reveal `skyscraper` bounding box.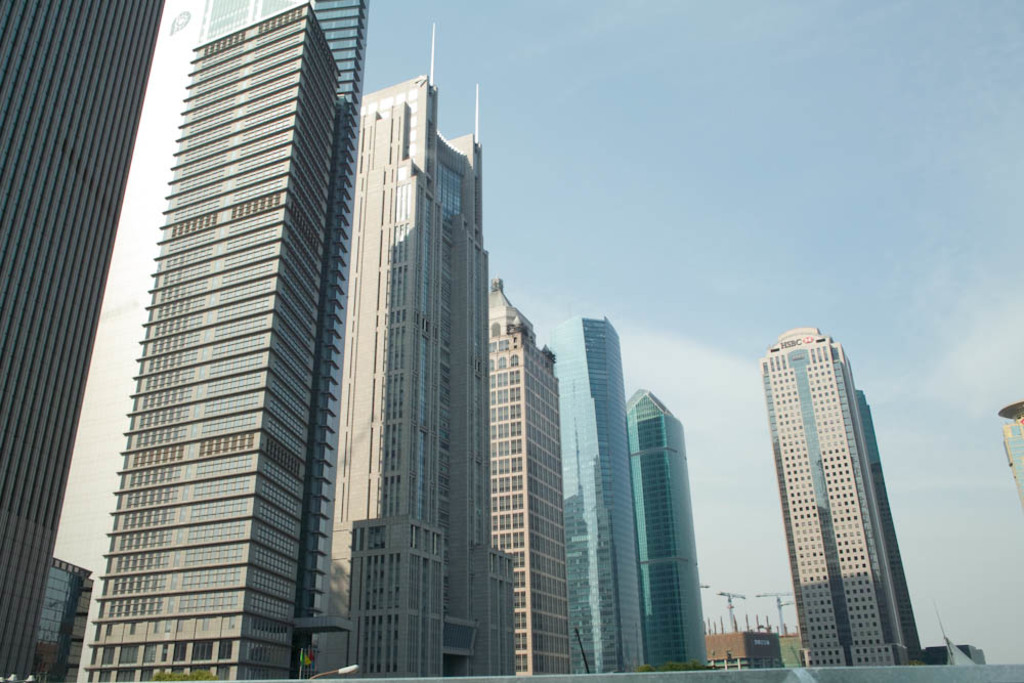
Revealed: (84,0,373,682).
